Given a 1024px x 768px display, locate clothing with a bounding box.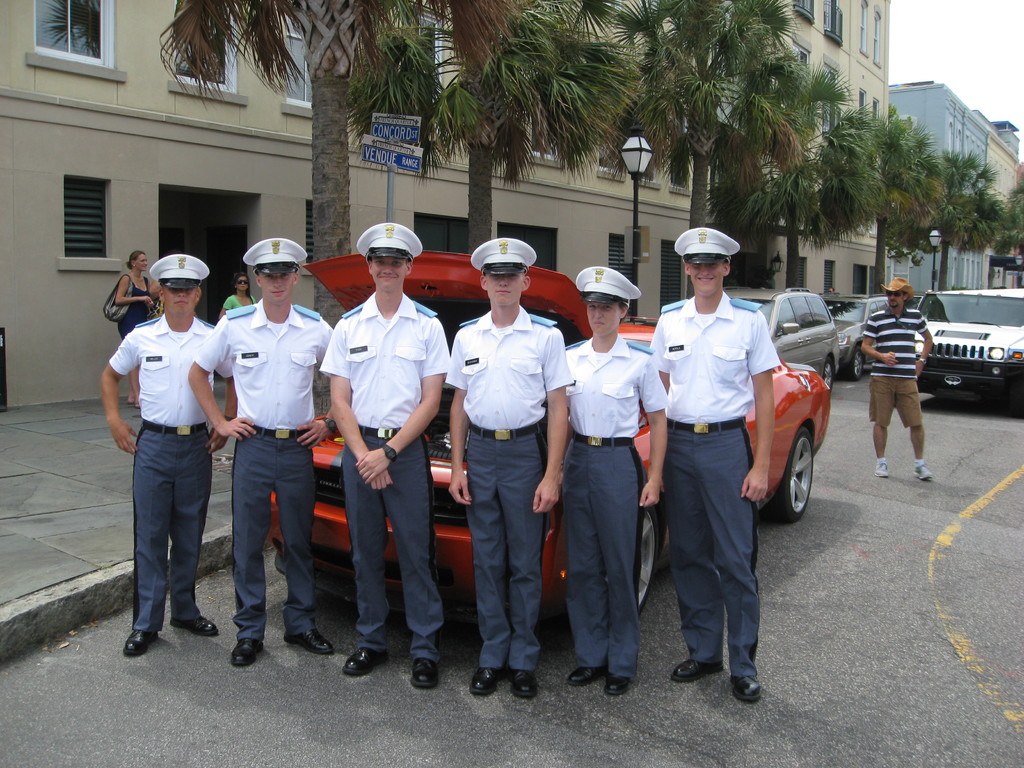
Located: locate(858, 302, 931, 429).
